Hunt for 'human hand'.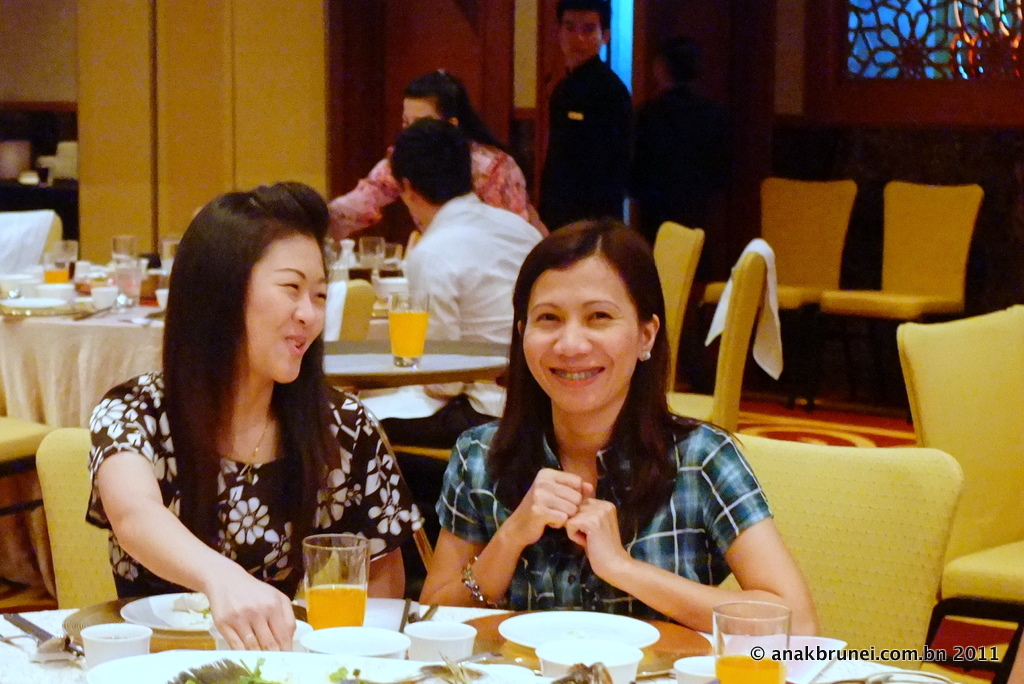
Hunted down at bbox=[565, 495, 624, 578].
